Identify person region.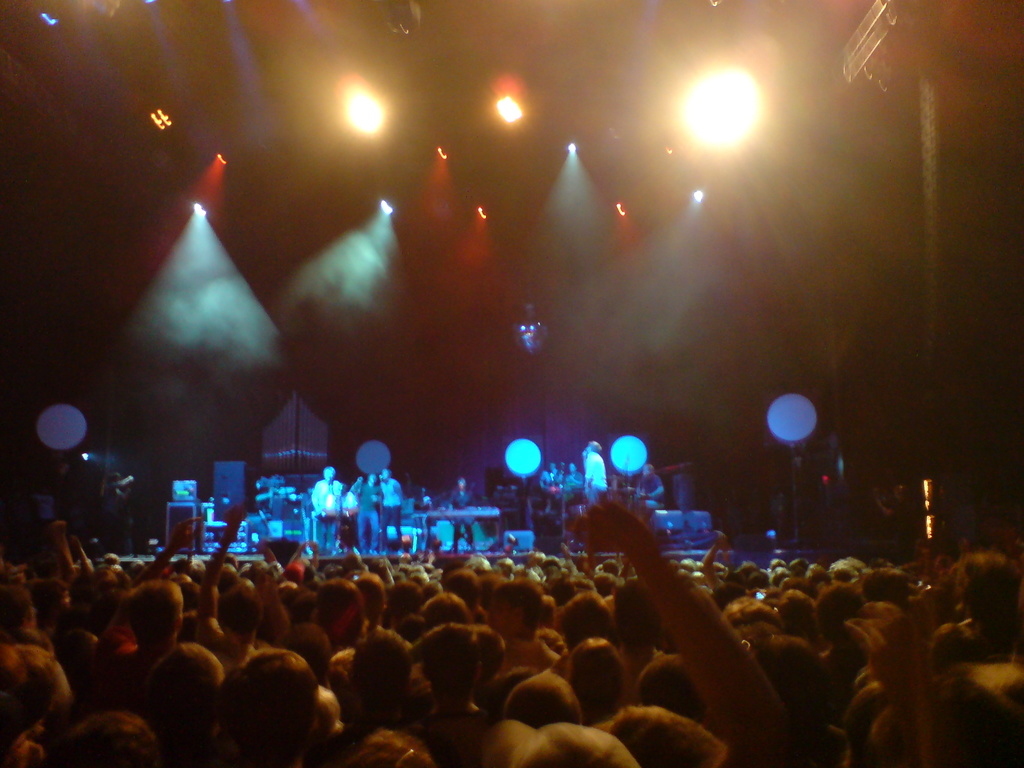
Region: x1=337, y1=622, x2=424, y2=739.
